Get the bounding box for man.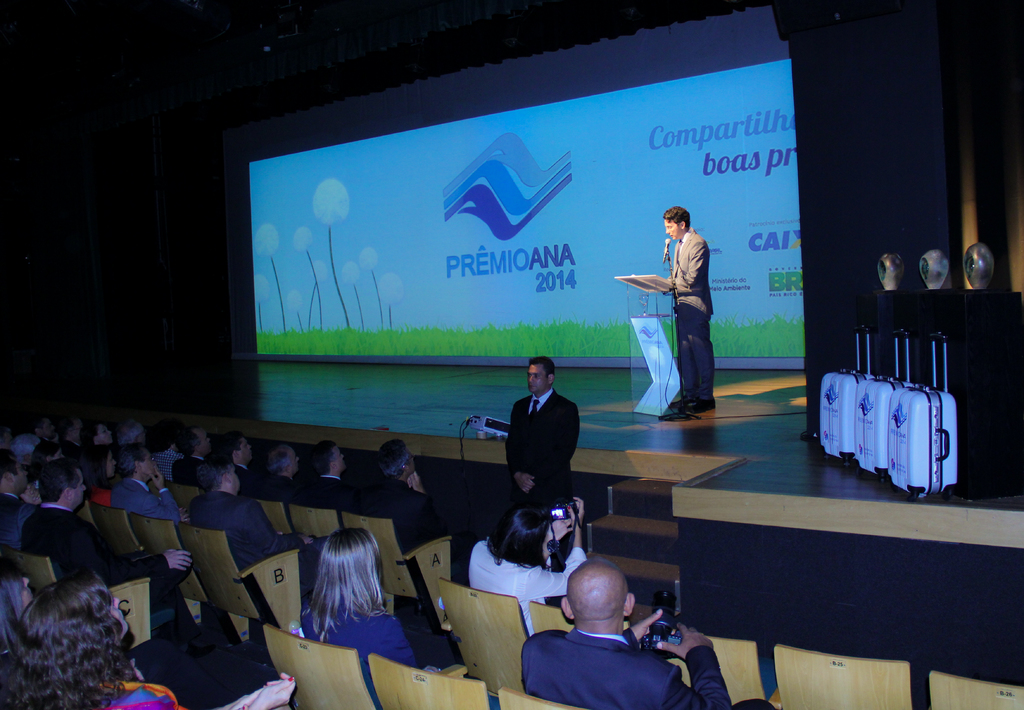
rect(462, 500, 594, 640).
